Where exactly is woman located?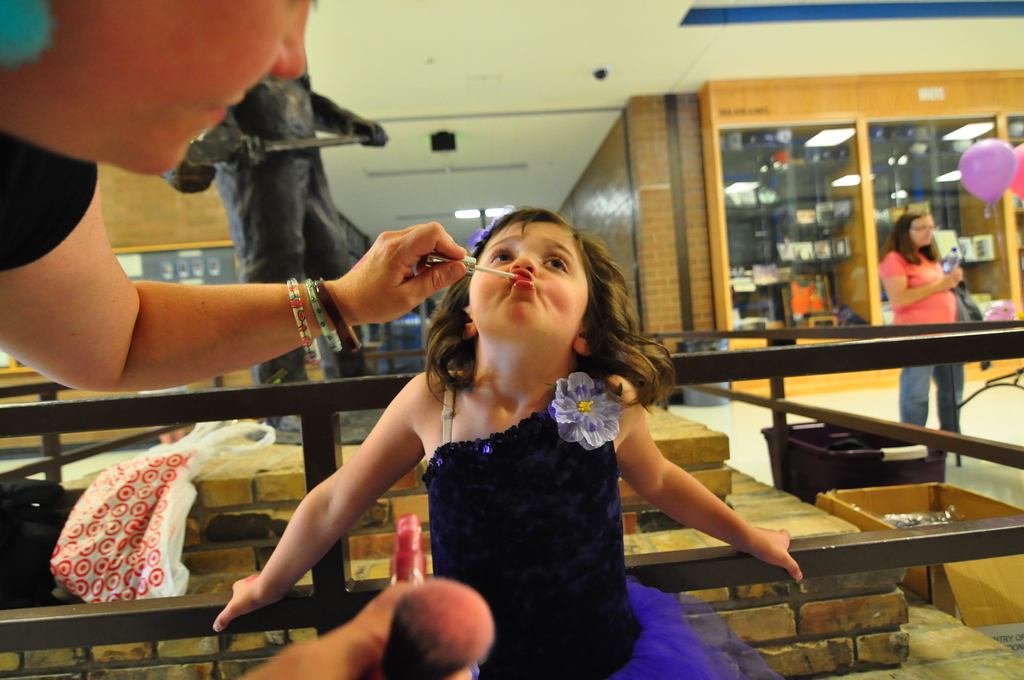
Its bounding box is Rect(878, 203, 970, 437).
